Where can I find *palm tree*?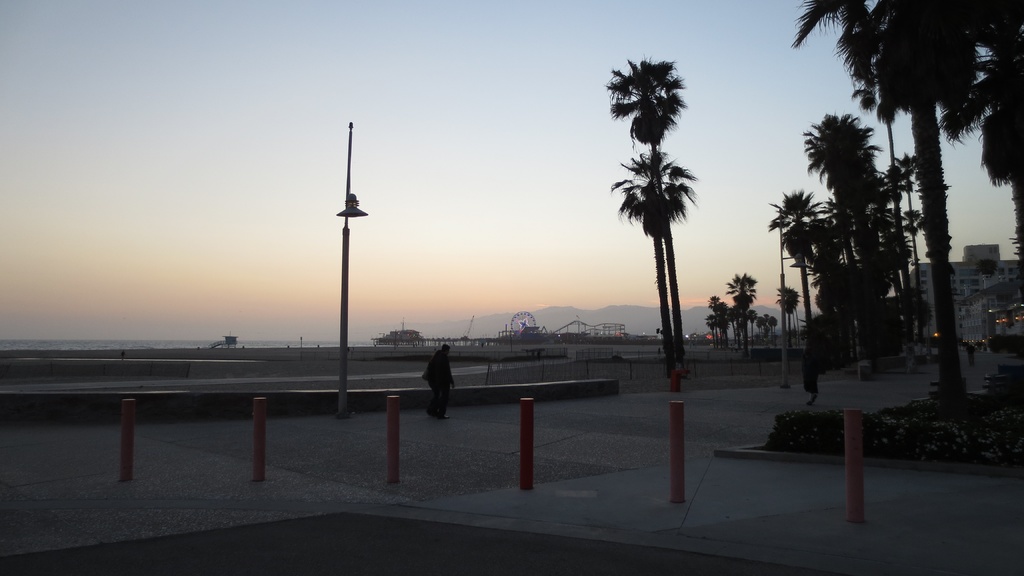
You can find it at {"x1": 810, "y1": 106, "x2": 874, "y2": 279}.
